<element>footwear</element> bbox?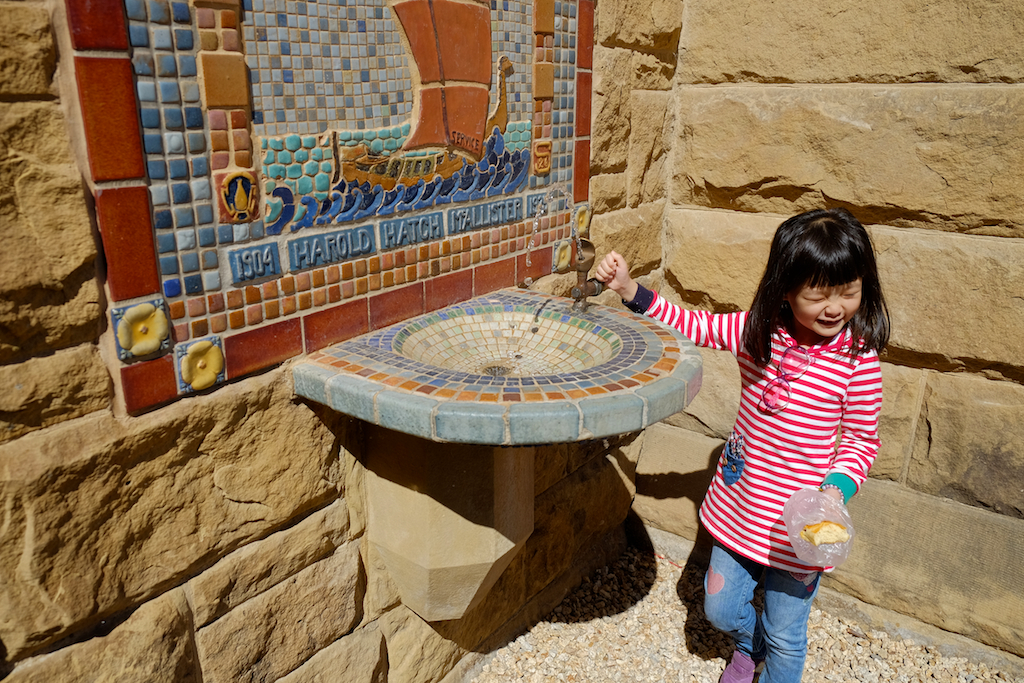
bbox=(715, 652, 764, 682)
